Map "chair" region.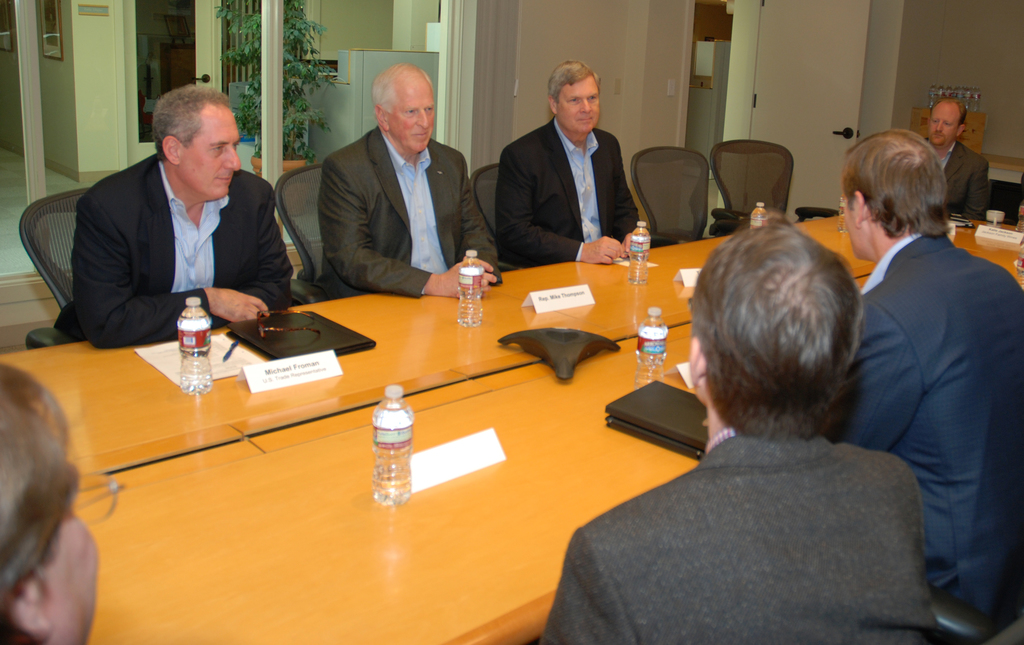
Mapped to <box>940,589,1023,644</box>.
